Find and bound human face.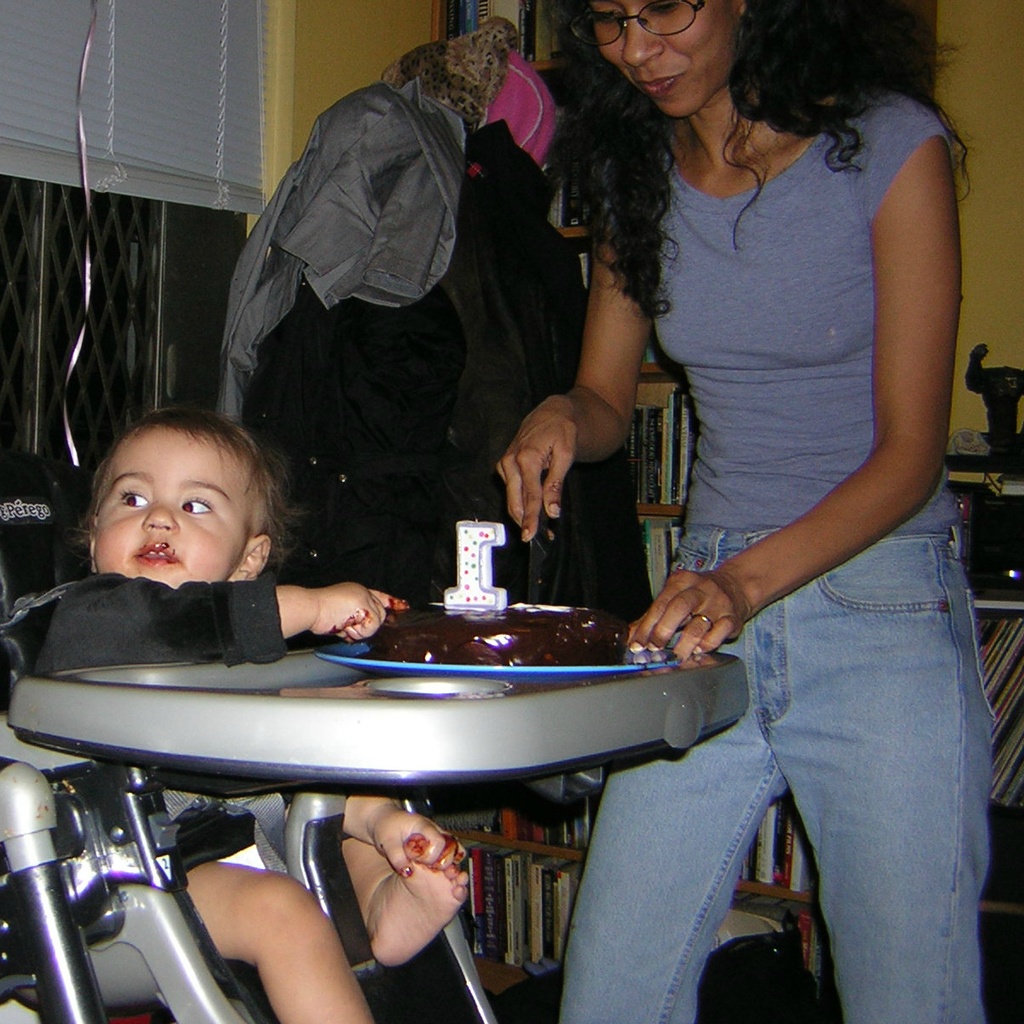
Bound: {"x1": 97, "y1": 426, "x2": 249, "y2": 585}.
